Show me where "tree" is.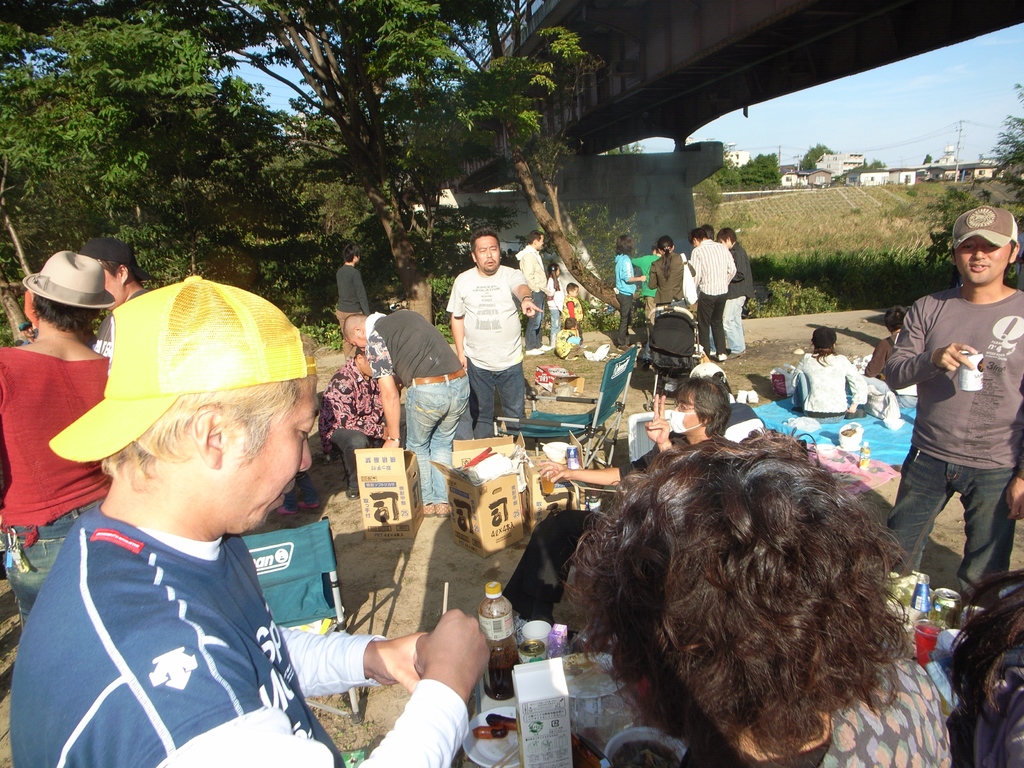
"tree" is at BBox(800, 145, 837, 172).
